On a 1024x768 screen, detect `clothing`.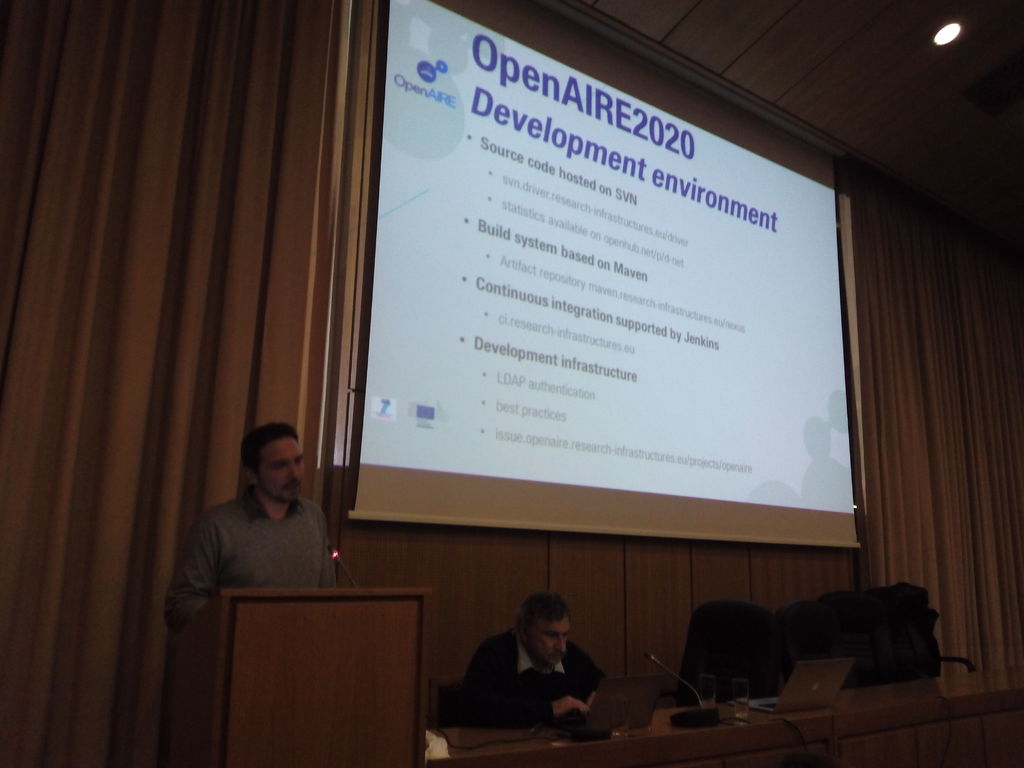
[457, 627, 607, 732].
